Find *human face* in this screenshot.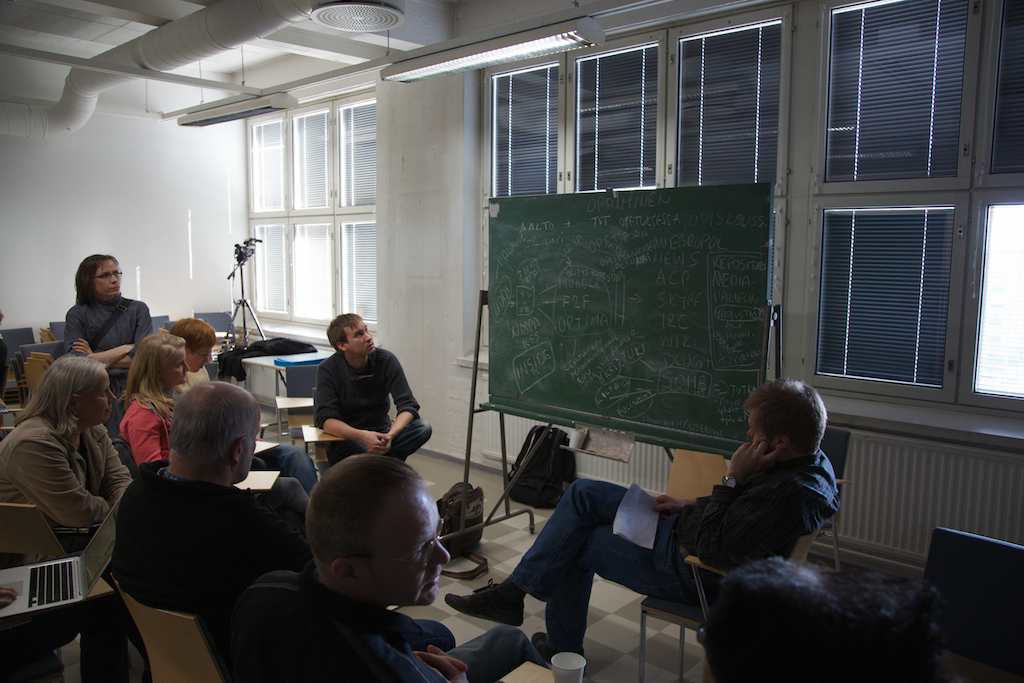
The bounding box for *human face* is (84, 373, 117, 425).
